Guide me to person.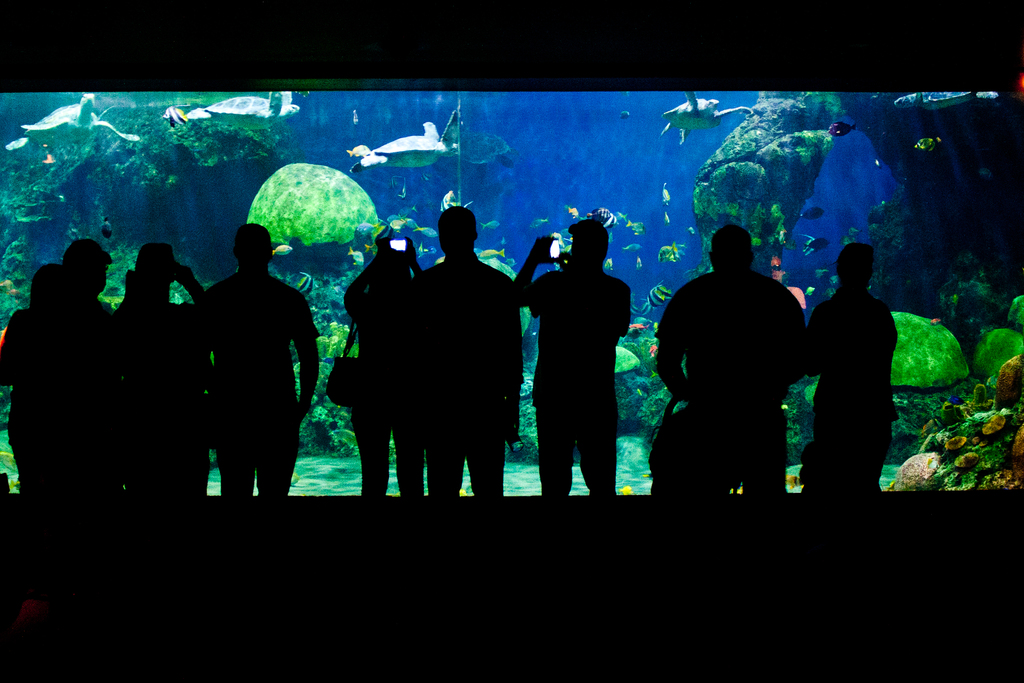
Guidance: bbox(804, 225, 900, 499).
